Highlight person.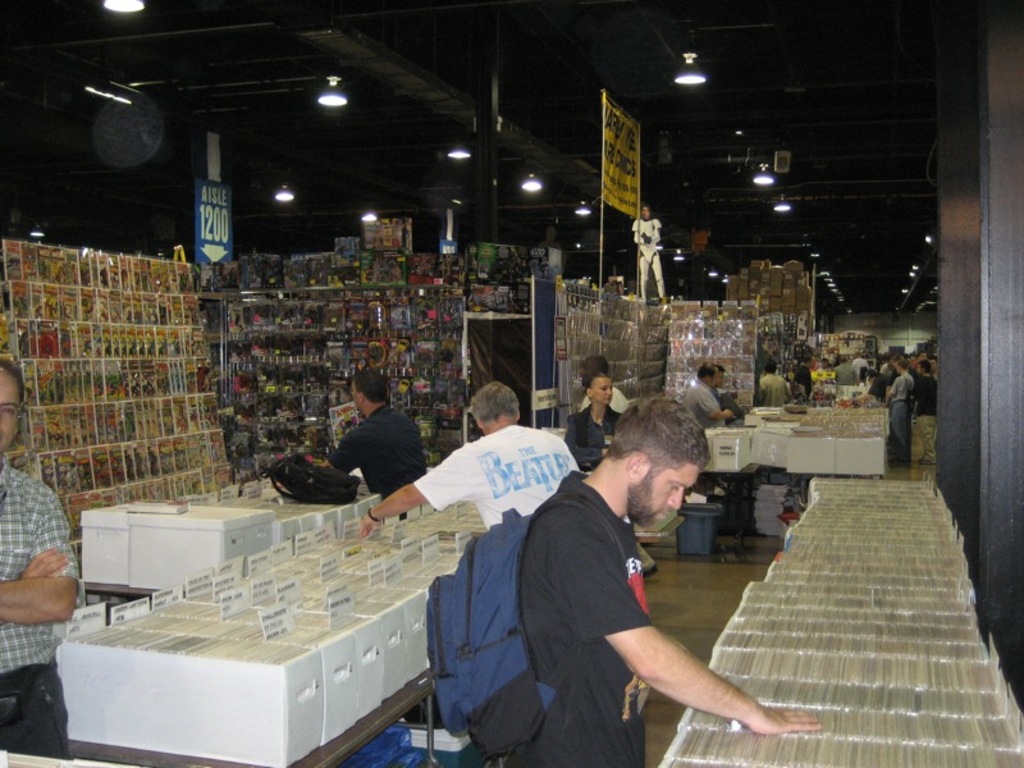
Highlighted region: [x1=500, y1=392, x2=818, y2=767].
